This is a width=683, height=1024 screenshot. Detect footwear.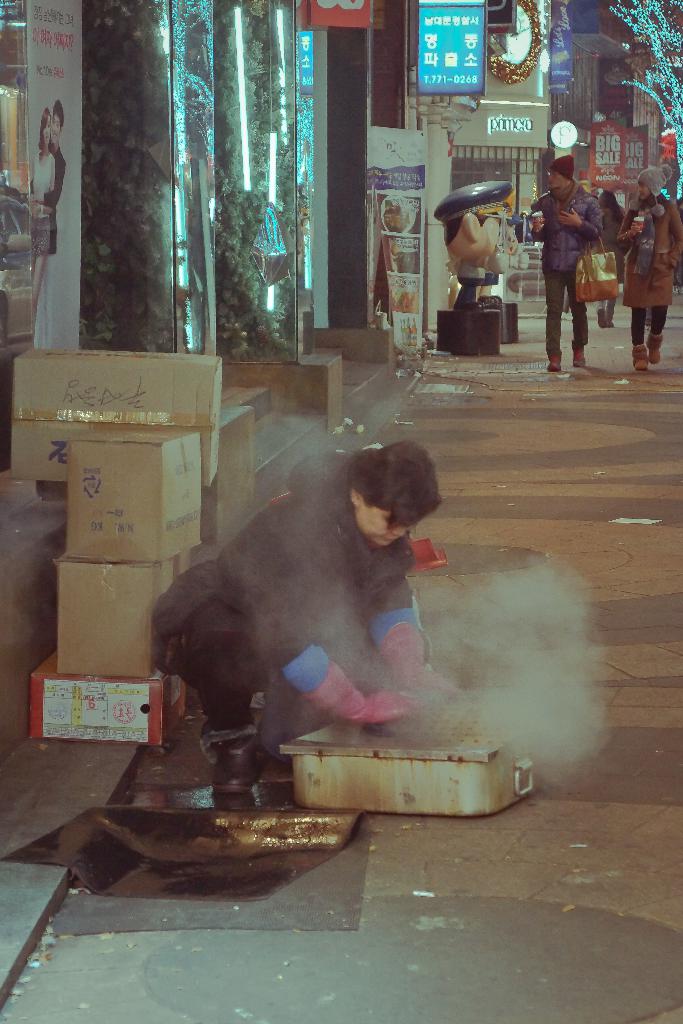
region(648, 333, 664, 367).
